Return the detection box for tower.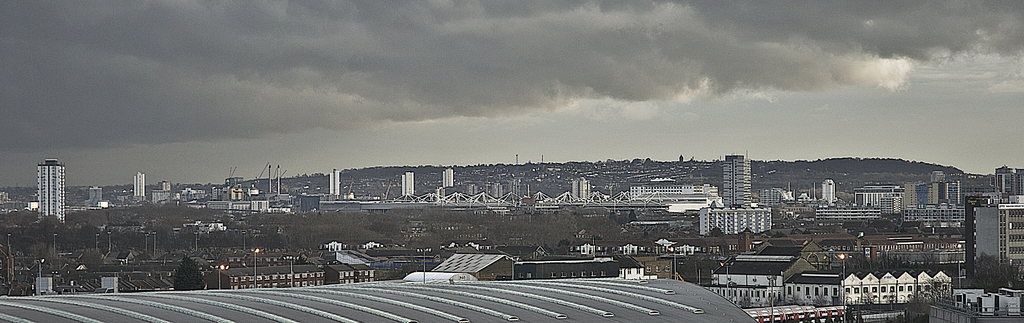
<box>701,149,774,242</box>.
